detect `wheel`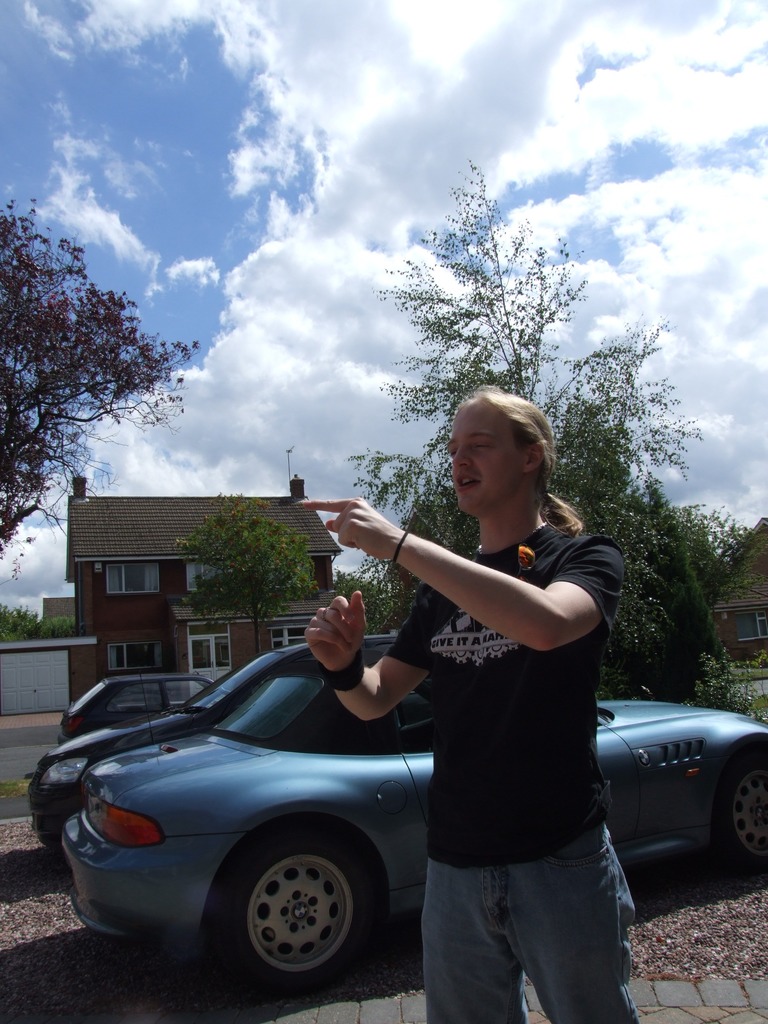
(x1=719, y1=751, x2=767, y2=877)
